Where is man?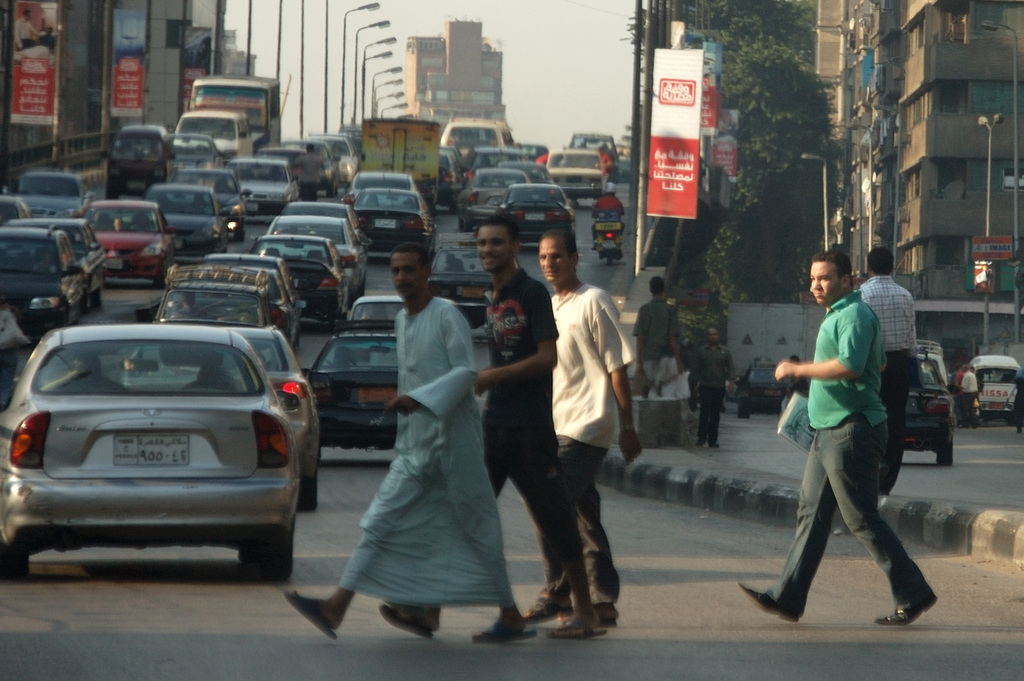
bbox=[739, 264, 931, 622].
